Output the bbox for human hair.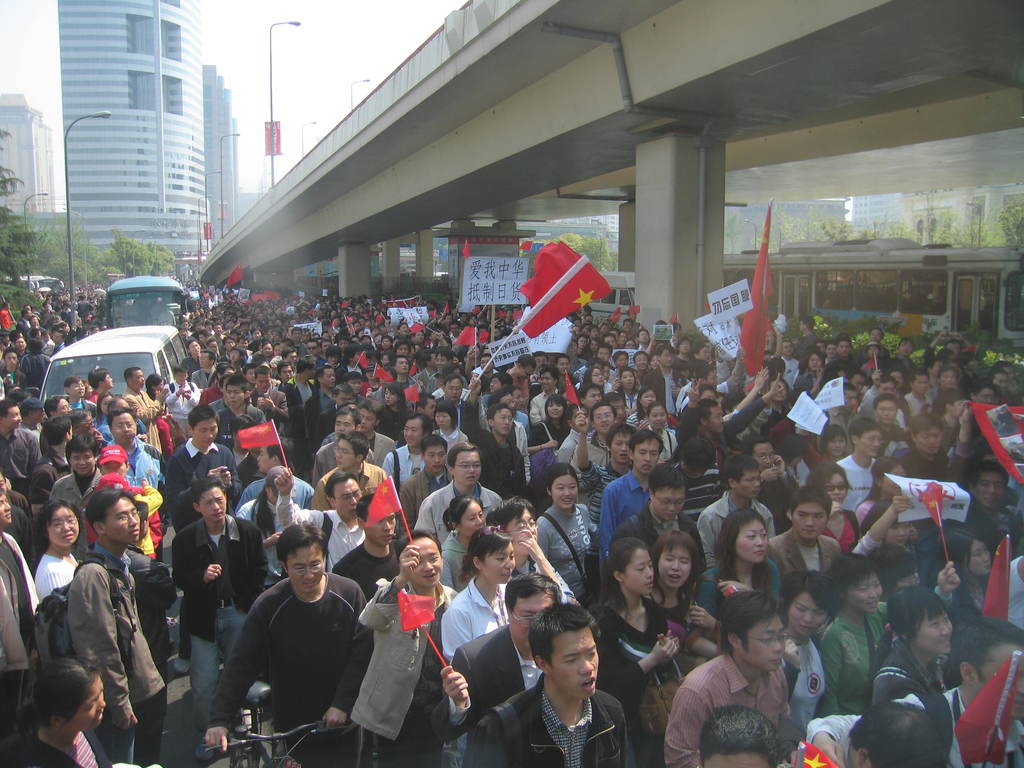
<region>12, 655, 102, 744</region>.
